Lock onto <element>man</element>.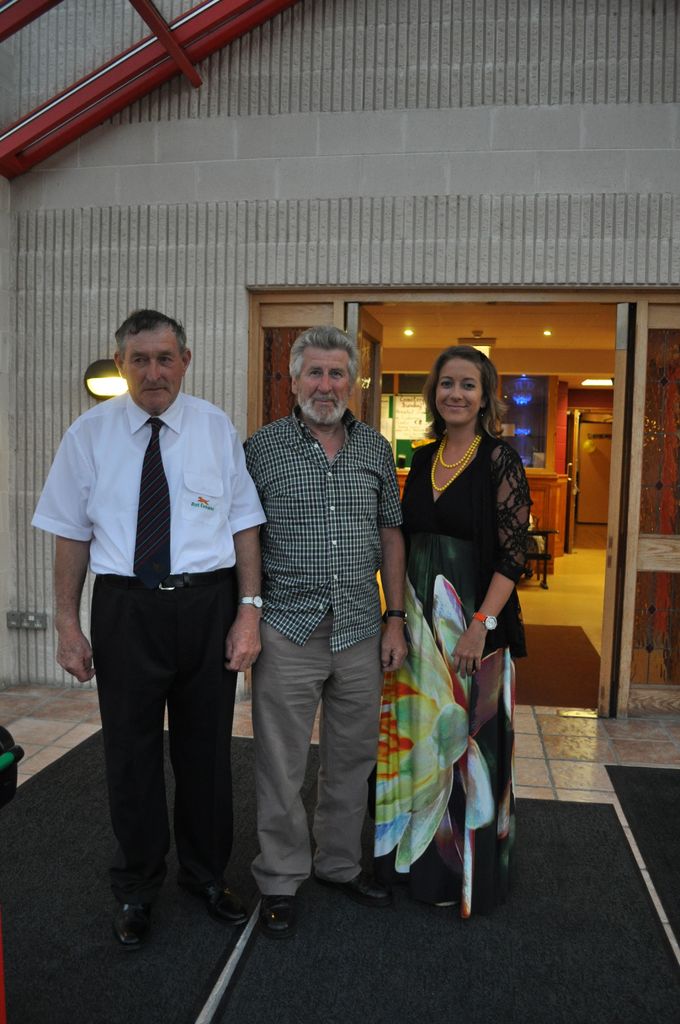
Locked: {"x1": 238, "y1": 324, "x2": 401, "y2": 935}.
